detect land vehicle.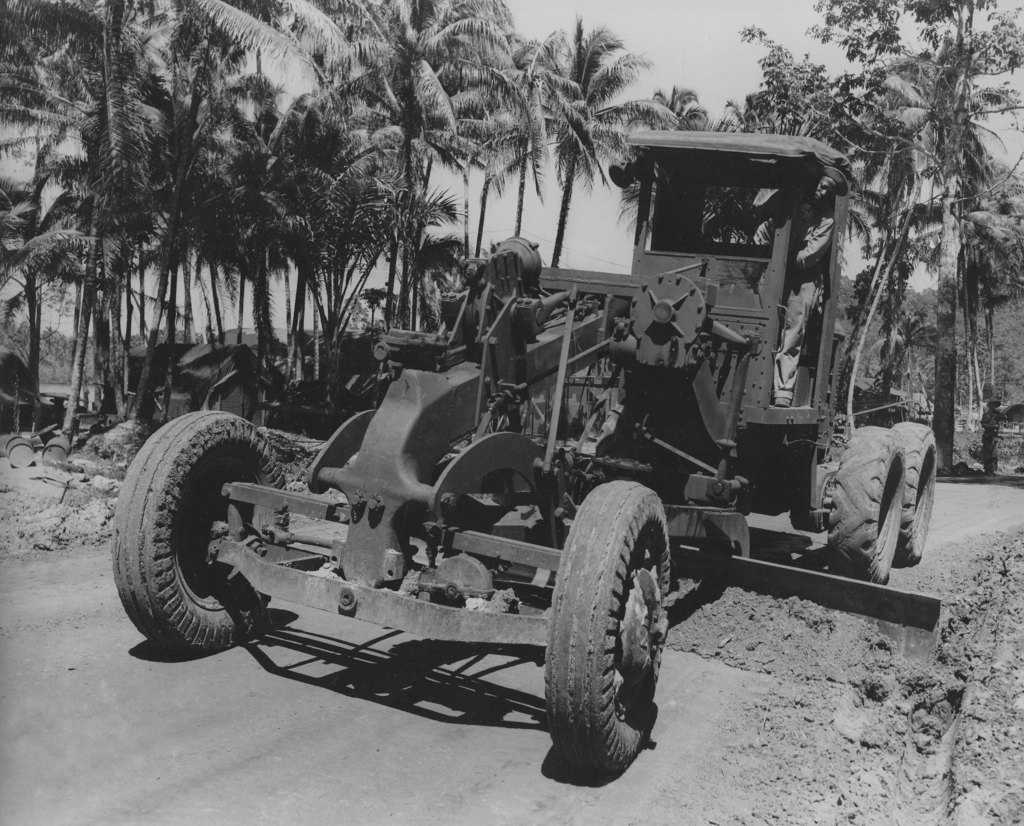
Detected at [117, 163, 890, 781].
